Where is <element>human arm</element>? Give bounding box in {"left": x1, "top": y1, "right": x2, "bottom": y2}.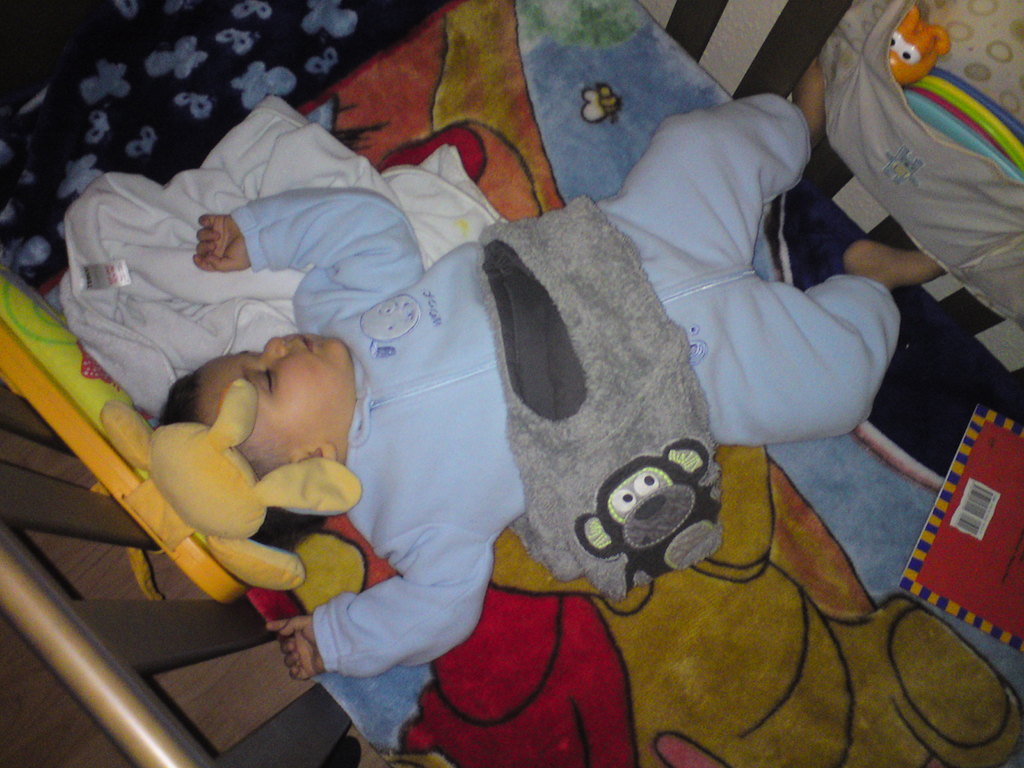
{"left": 265, "top": 616, "right": 330, "bottom": 685}.
